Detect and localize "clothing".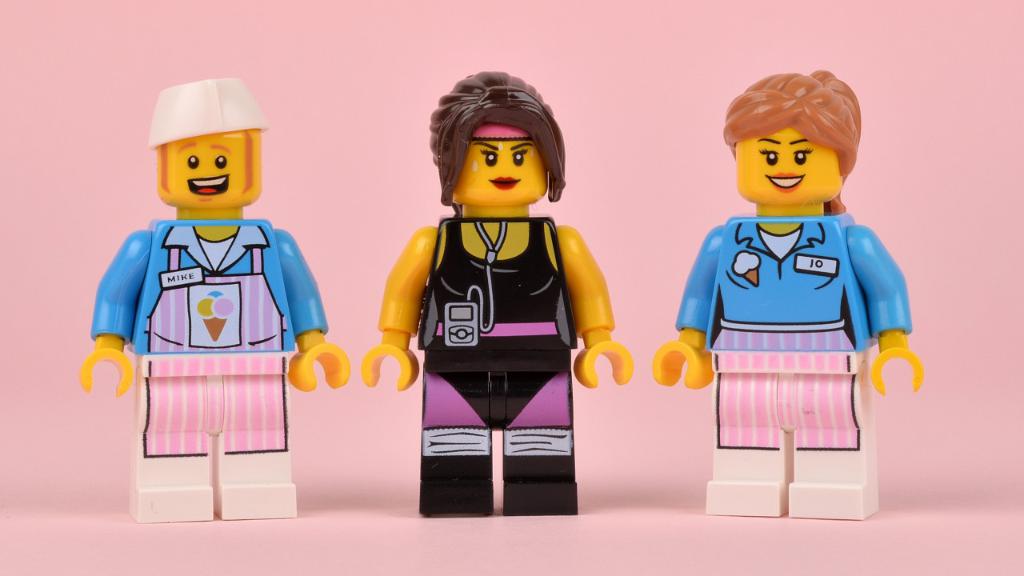
Localized at 414/200/576/449.
